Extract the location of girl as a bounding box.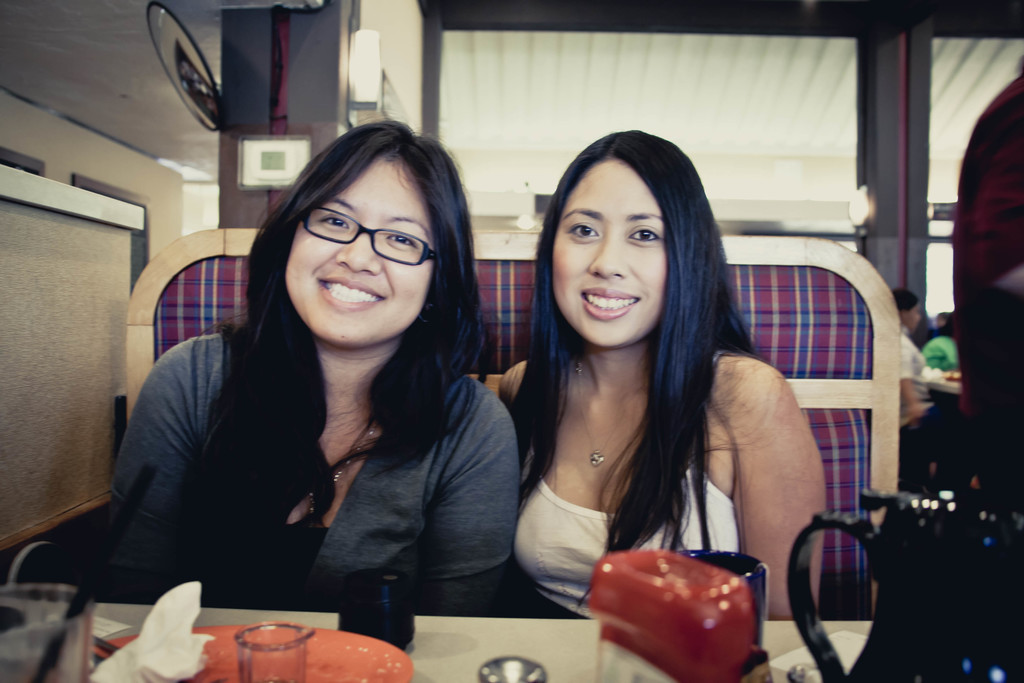
84:104:519:618.
